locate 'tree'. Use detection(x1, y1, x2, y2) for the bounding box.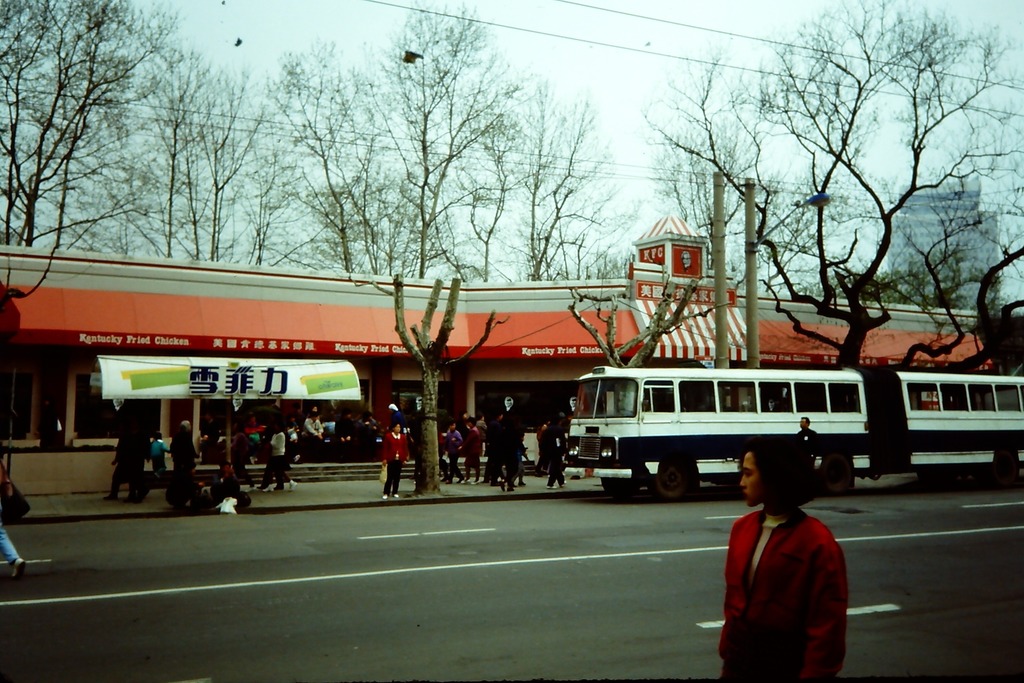
detection(5, 0, 169, 249).
